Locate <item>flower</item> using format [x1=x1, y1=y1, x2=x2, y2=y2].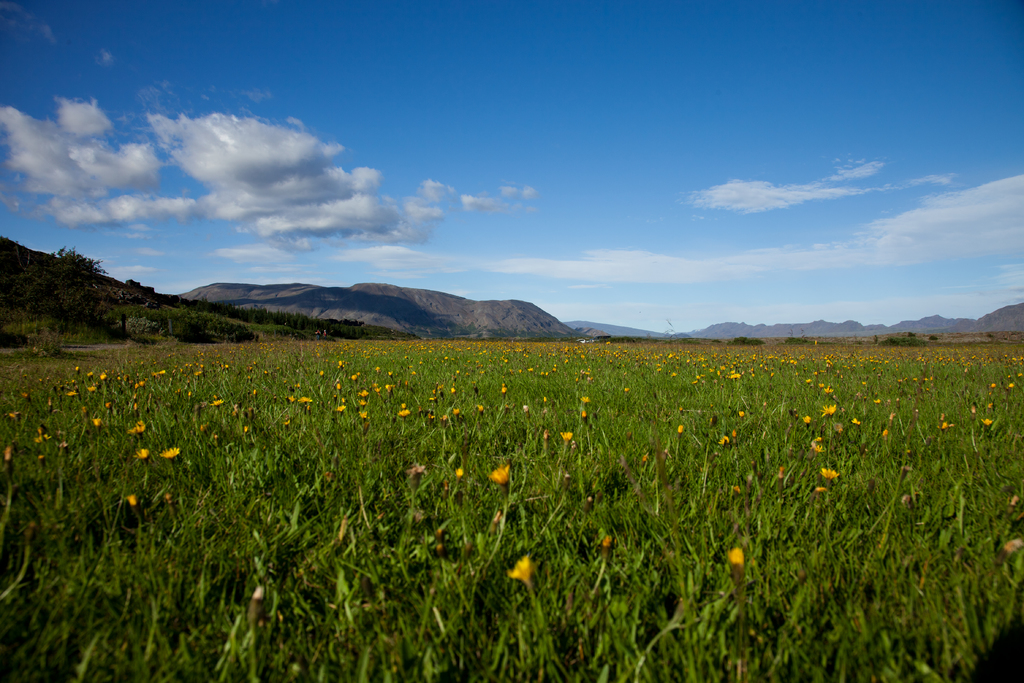
[x1=726, y1=548, x2=748, y2=583].
